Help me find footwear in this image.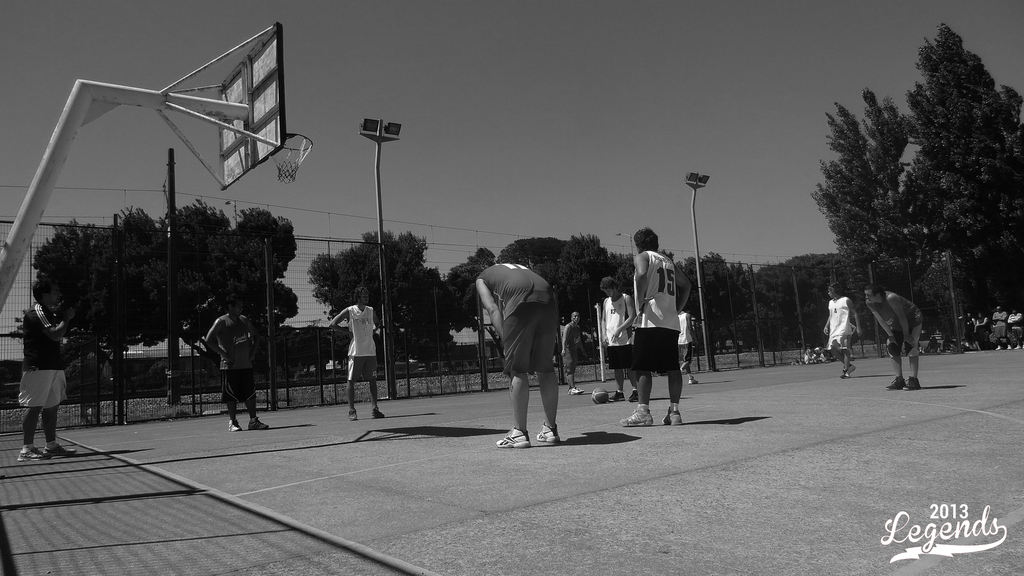
Found it: crop(495, 426, 532, 449).
